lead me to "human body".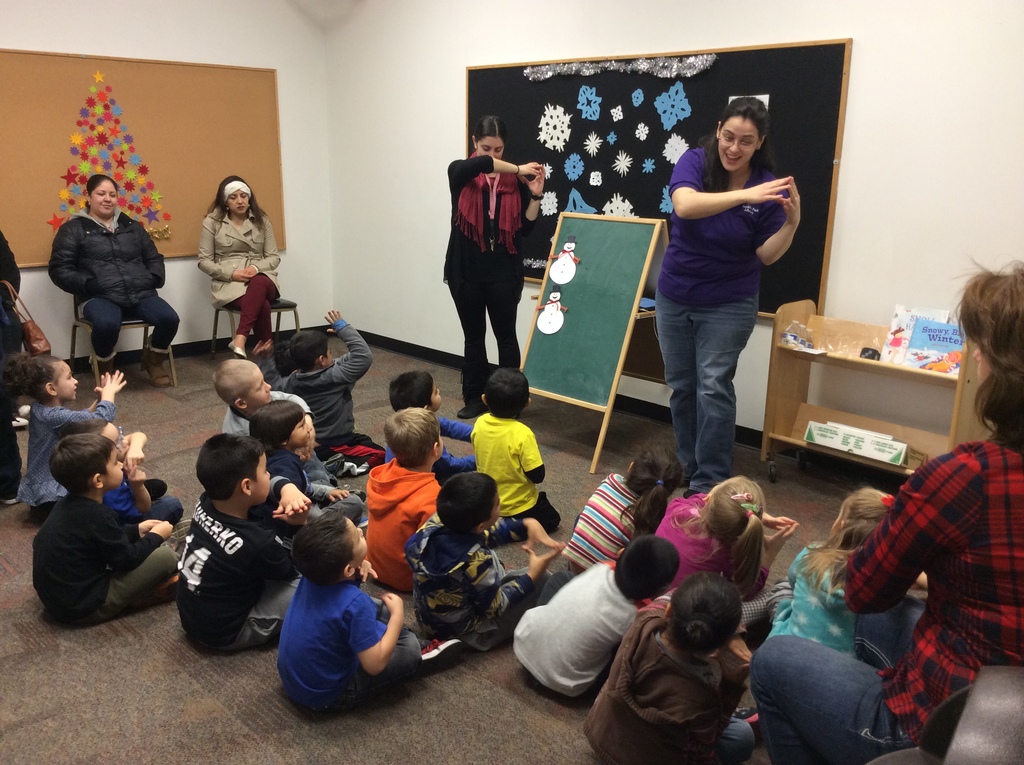
Lead to [469, 414, 561, 535].
